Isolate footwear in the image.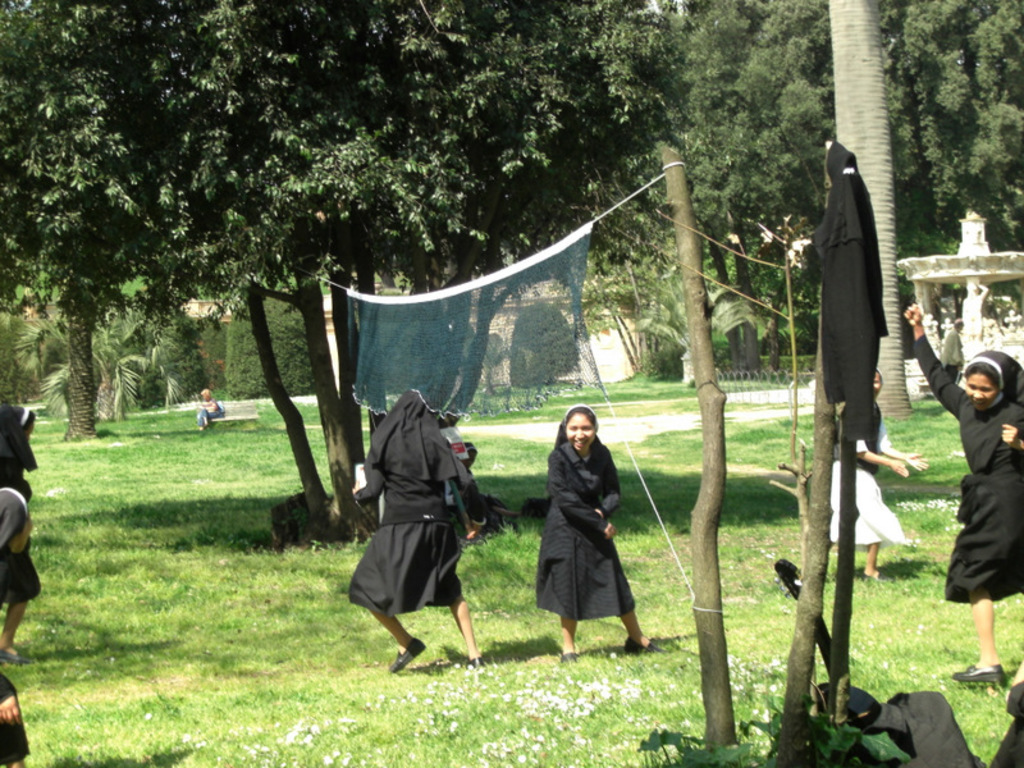
Isolated region: {"left": 463, "top": 654, "right": 479, "bottom": 673}.
